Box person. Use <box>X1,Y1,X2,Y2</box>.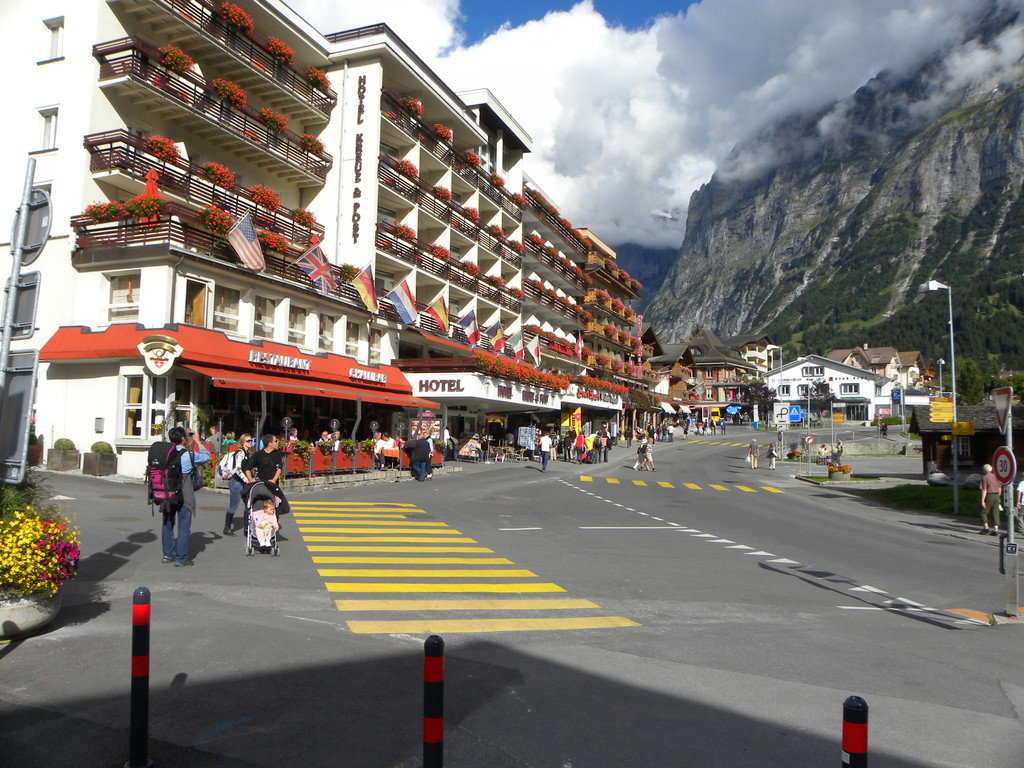
<box>723,419,724,435</box>.
